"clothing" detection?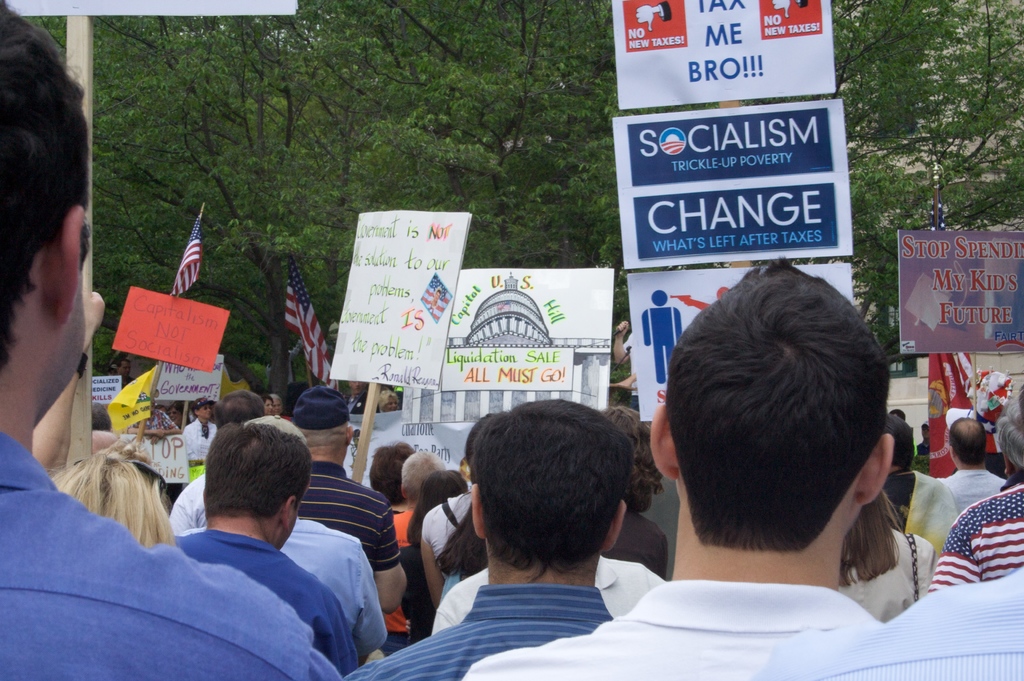
detection(396, 509, 417, 539)
